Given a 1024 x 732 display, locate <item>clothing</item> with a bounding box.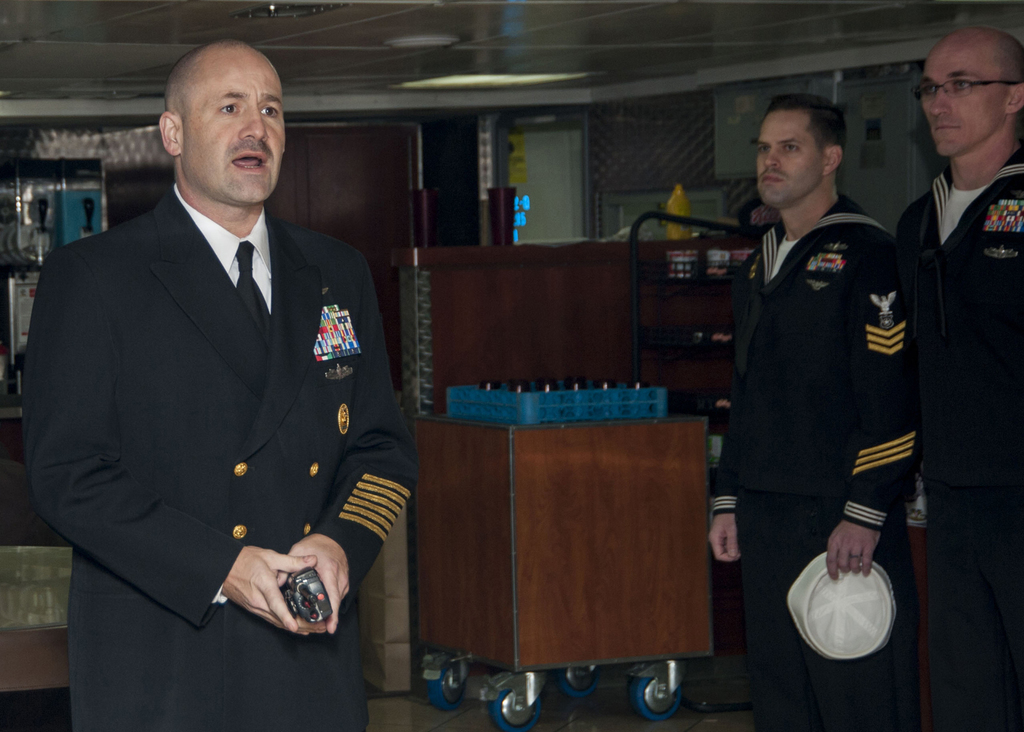
Located: <bbox>713, 134, 934, 662</bbox>.
